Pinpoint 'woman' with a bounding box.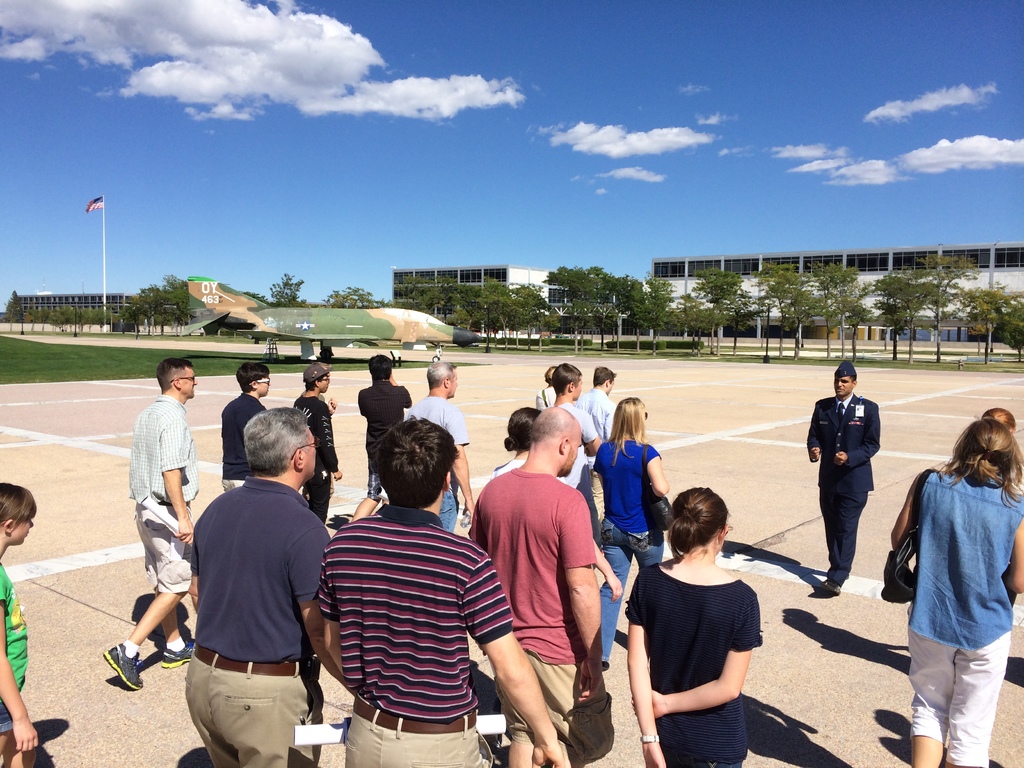
(0, 484, 38, 767).
